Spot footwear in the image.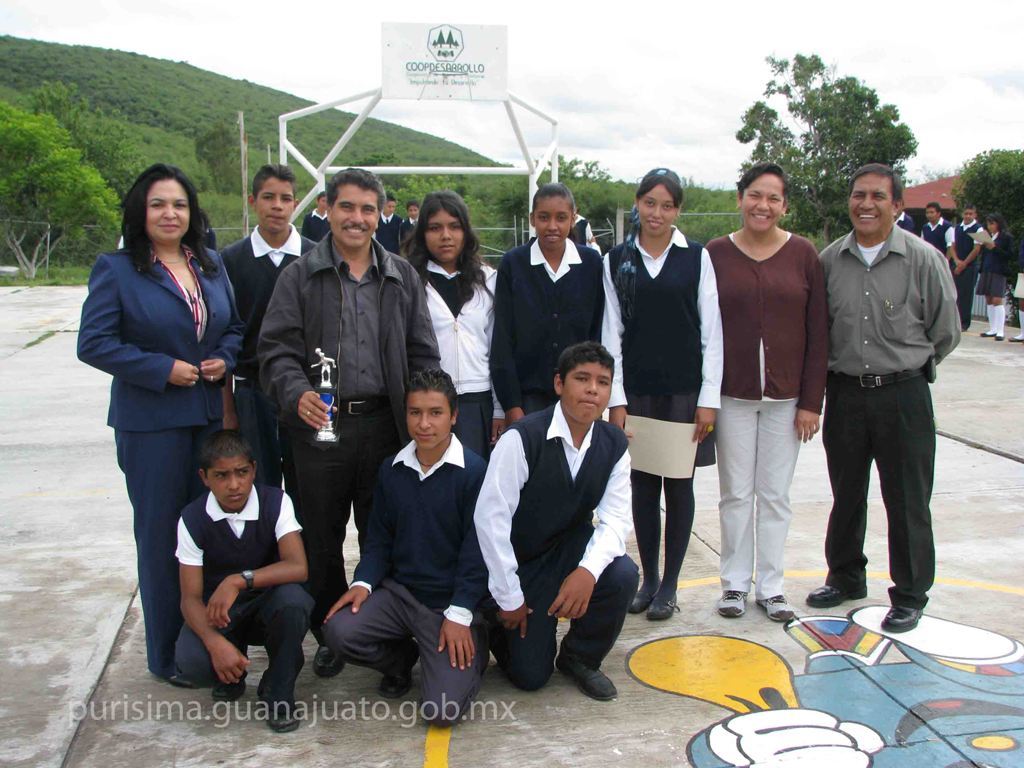
footwear found at rect(559, 647, 621, 718).
